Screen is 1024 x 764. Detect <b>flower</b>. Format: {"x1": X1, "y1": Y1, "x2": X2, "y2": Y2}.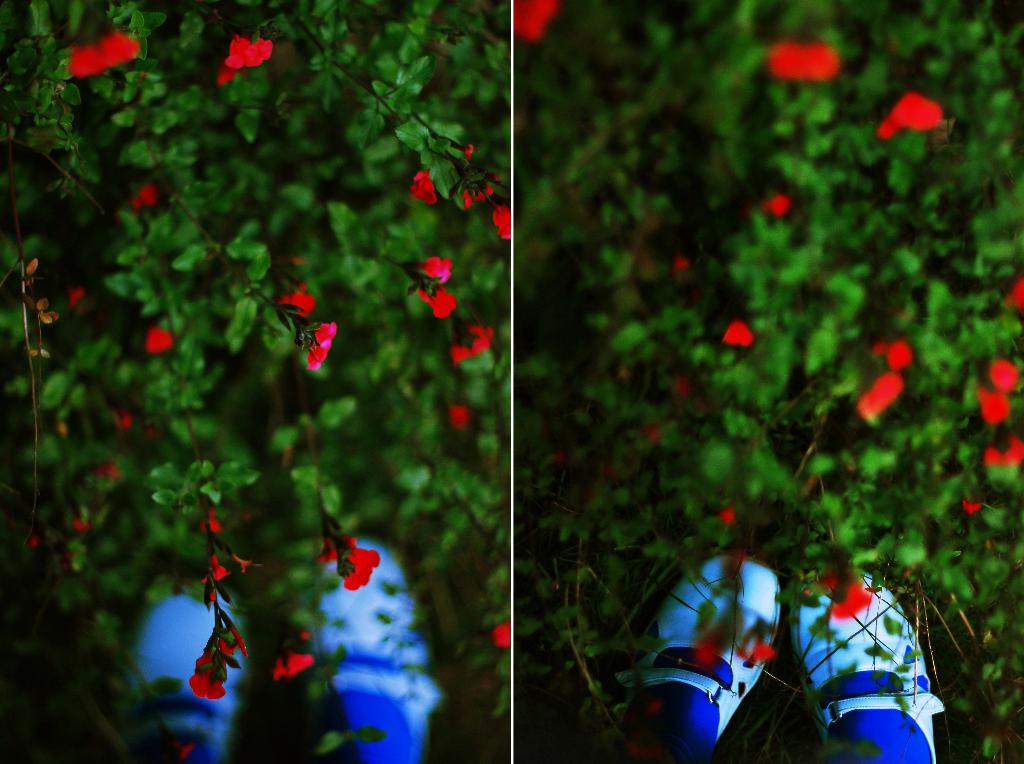
{"x1": 749, "y1": 639, "x2": 778, "y2": 666}.
